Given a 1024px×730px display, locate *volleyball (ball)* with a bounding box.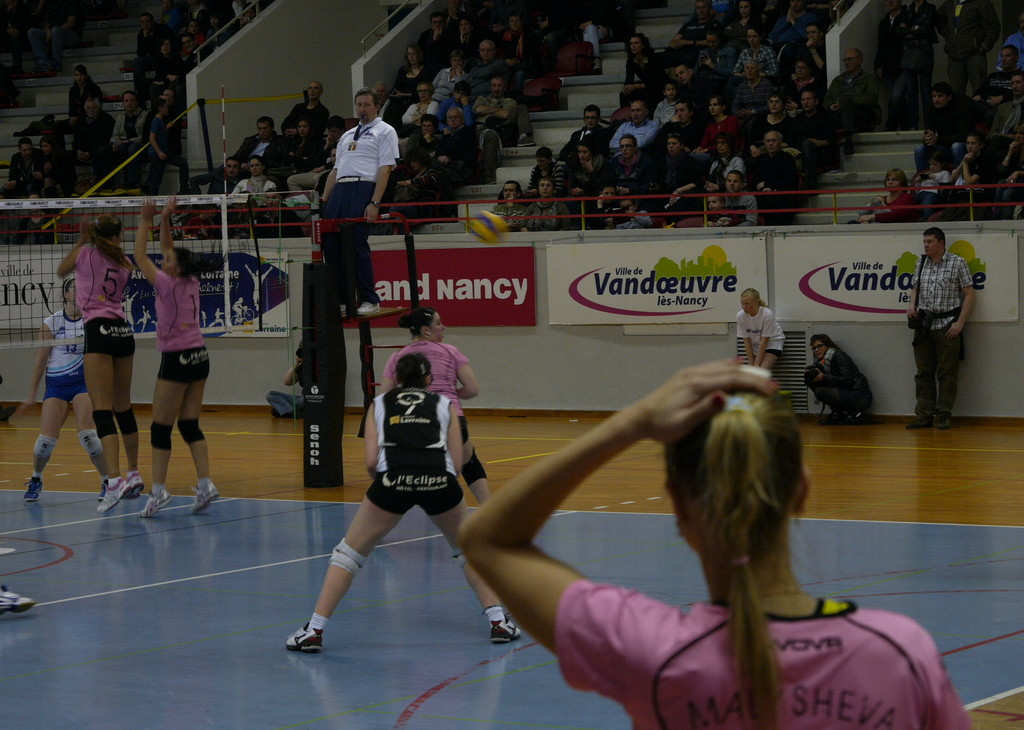
Located: left=469, top=207, right=511, bottom=246.
